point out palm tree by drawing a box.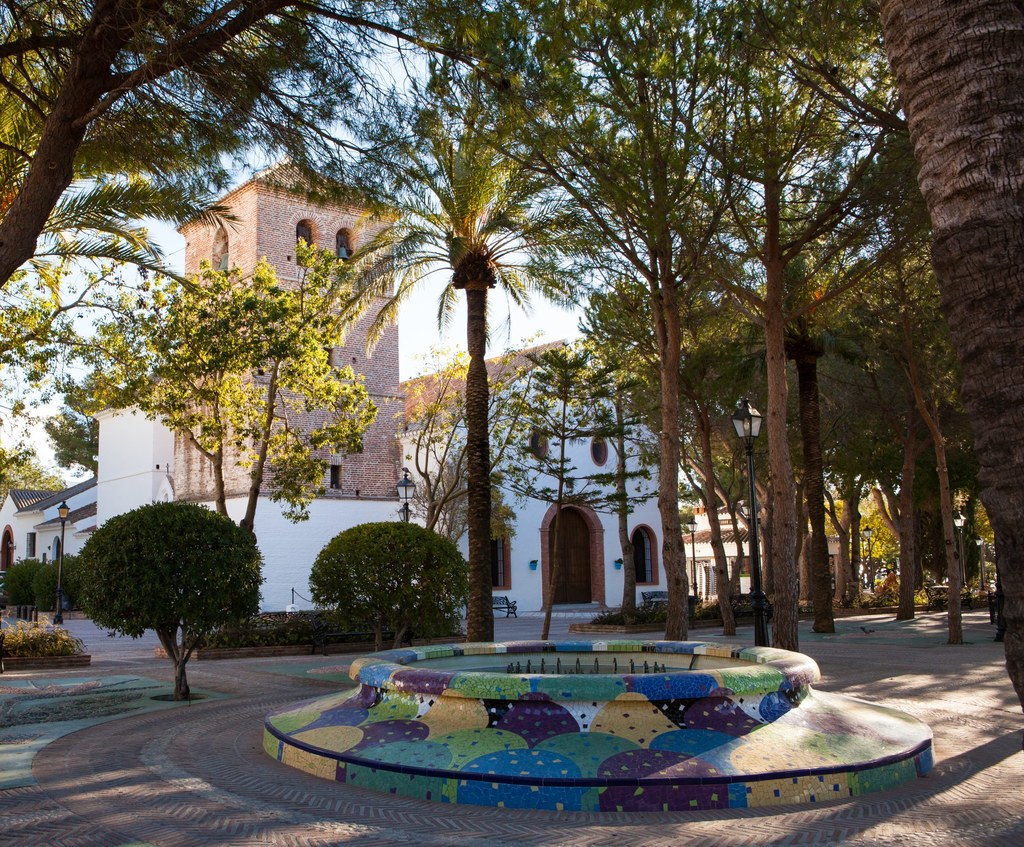
[left=482, top=361, right=591, bottom=617].
